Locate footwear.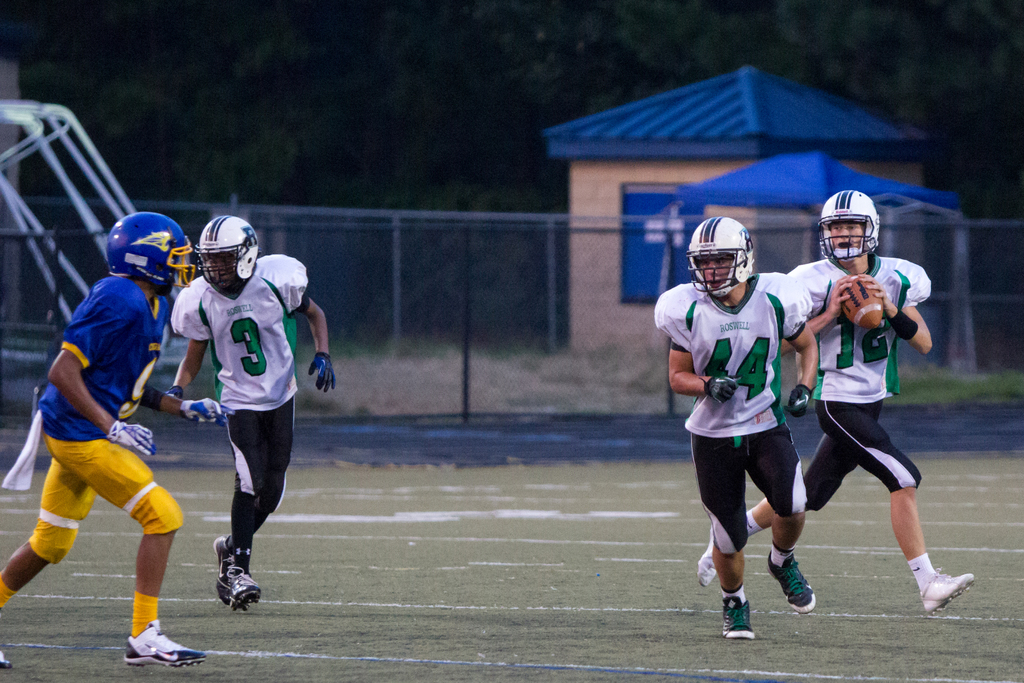
Bounding box: box=[226, 563, 263, 619].
